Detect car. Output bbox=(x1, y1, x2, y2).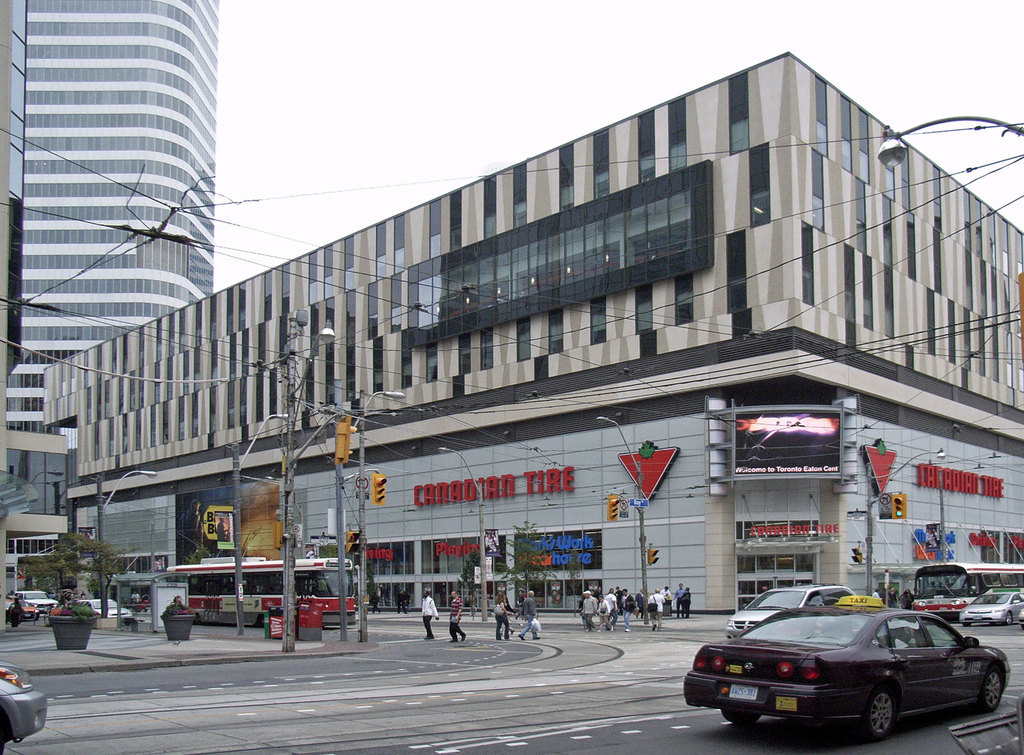
bbox=(724, 582, 856, 640).
